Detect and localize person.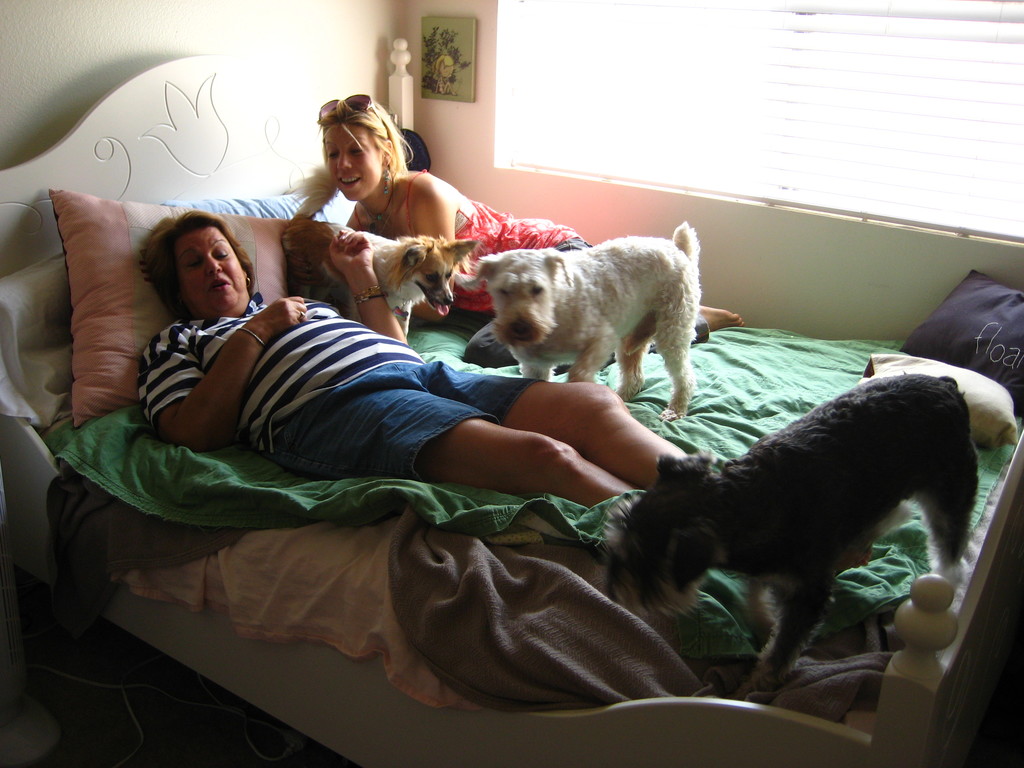
Localized at pyautogui.locateOnScreen(314, 97, 747, 338).
